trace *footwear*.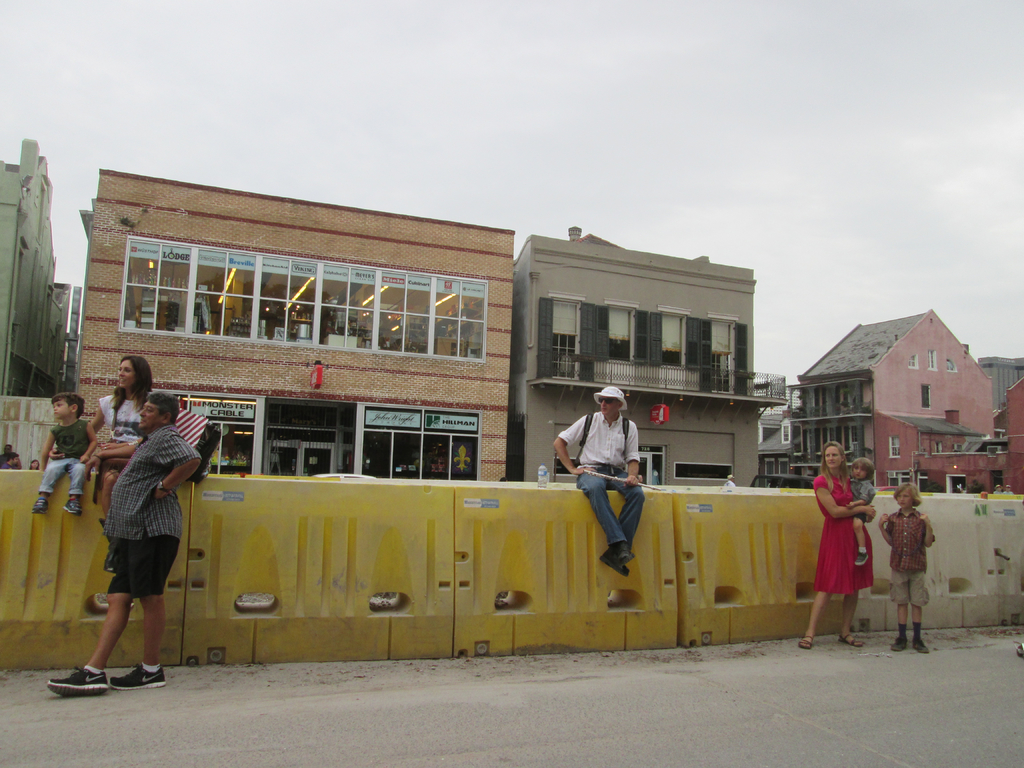
Traced to Rect(838, 634, 865, 650).
